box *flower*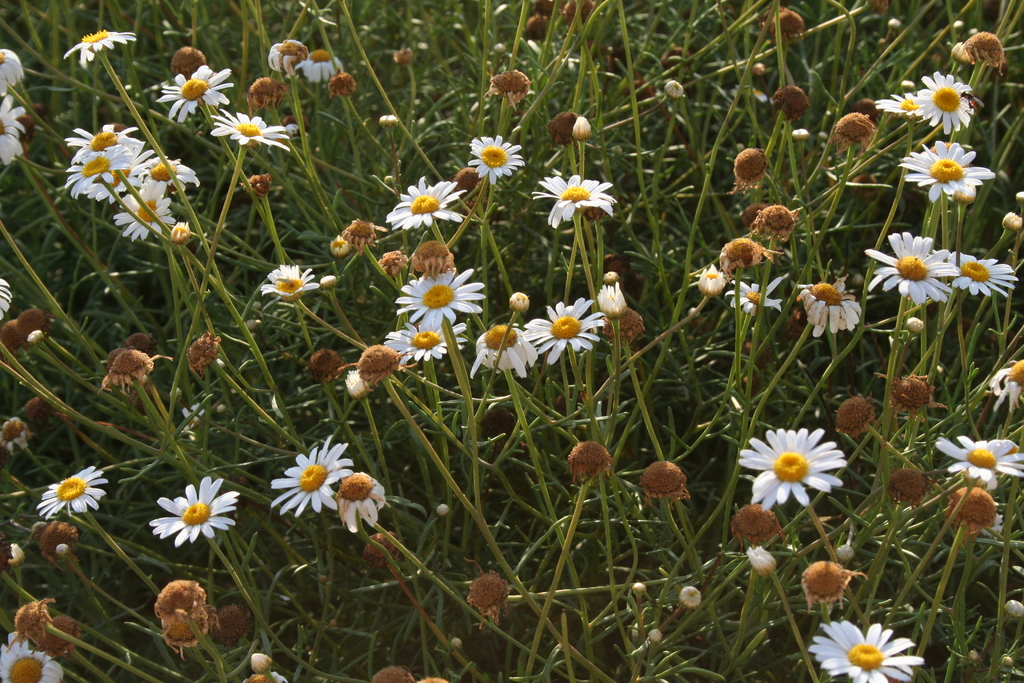
select_region(953, 19, 968, 37)
